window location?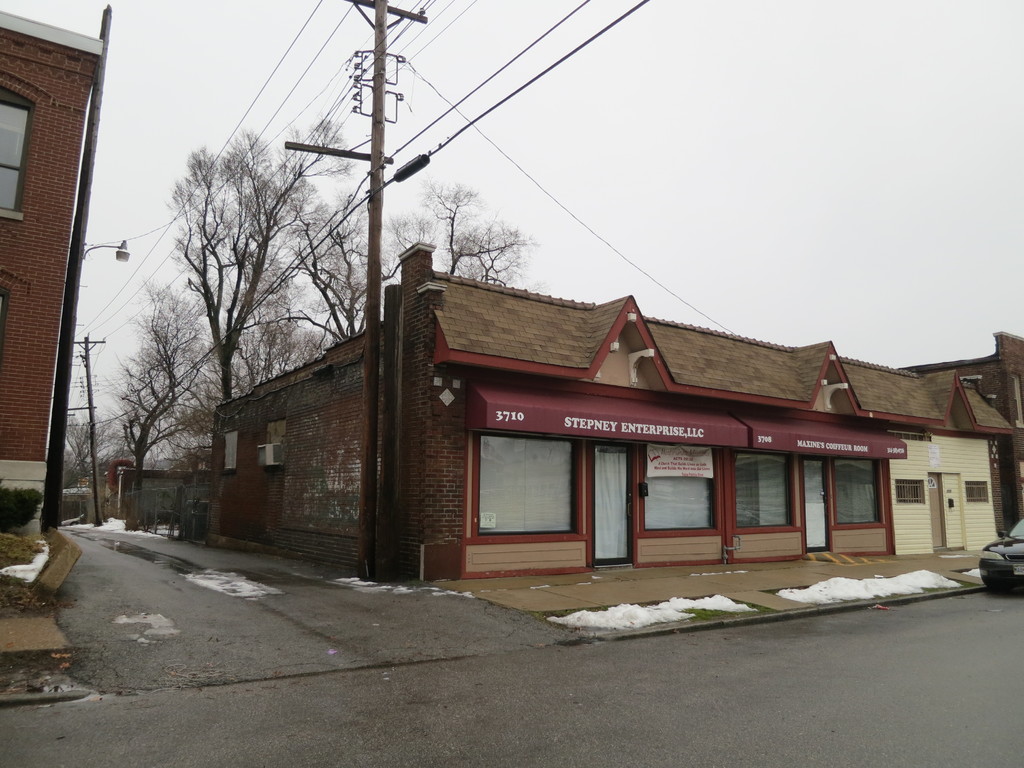
893:479:925:504
